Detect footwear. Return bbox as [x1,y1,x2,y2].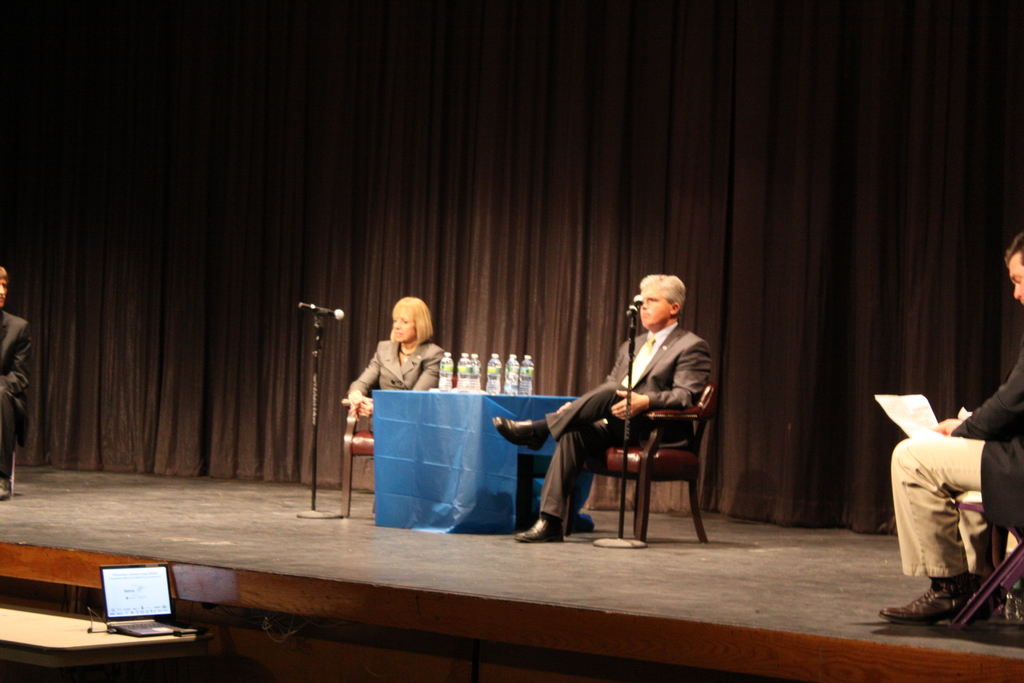
[0,475,13,502].
